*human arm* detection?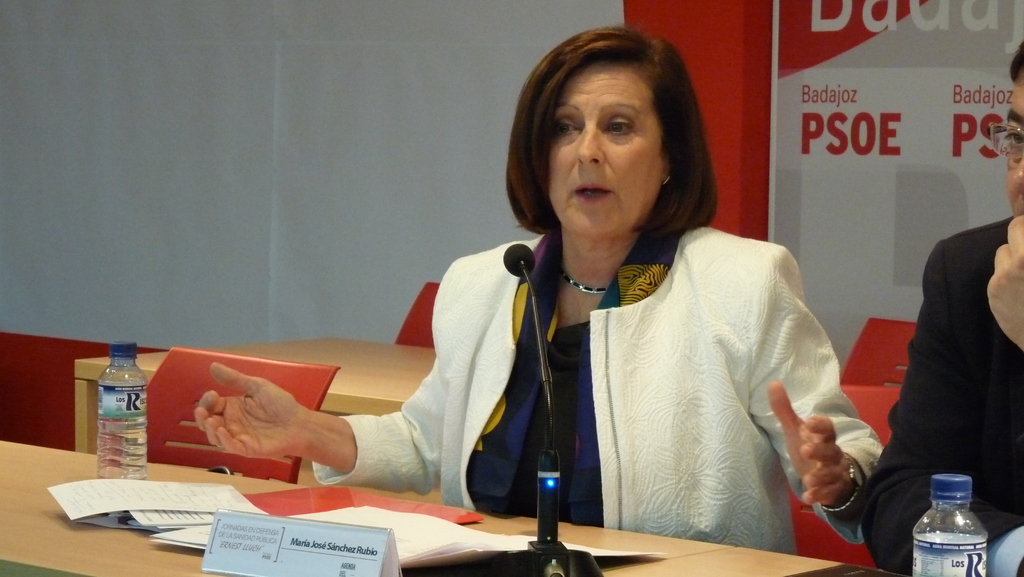
<region>985, 207, 1023, 359</region>
